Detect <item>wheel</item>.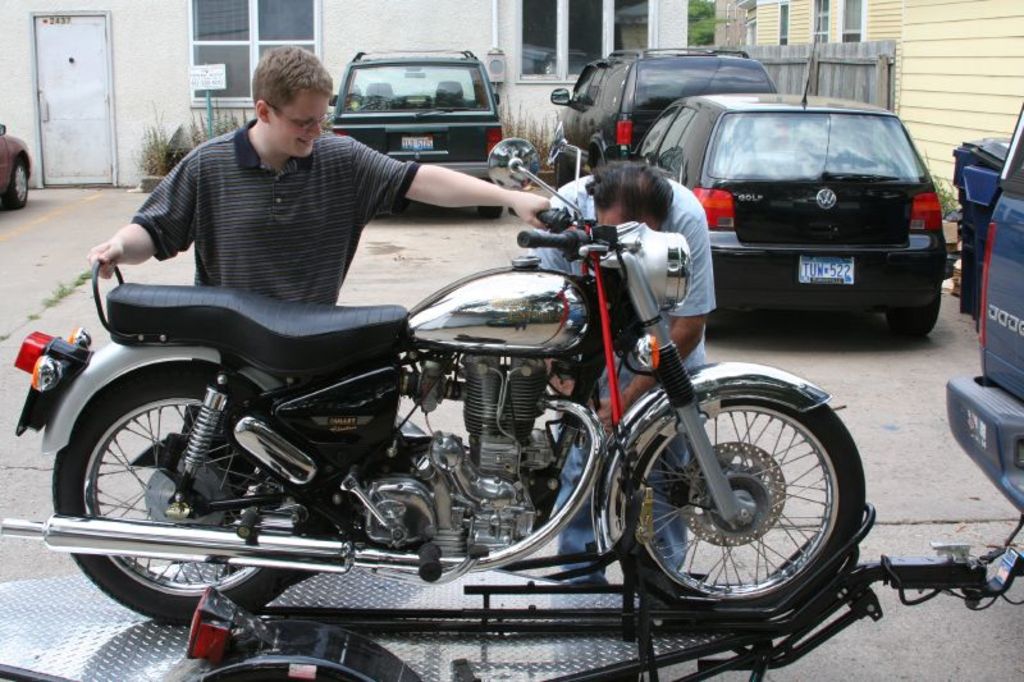
Detected at 5 159 28 210.
